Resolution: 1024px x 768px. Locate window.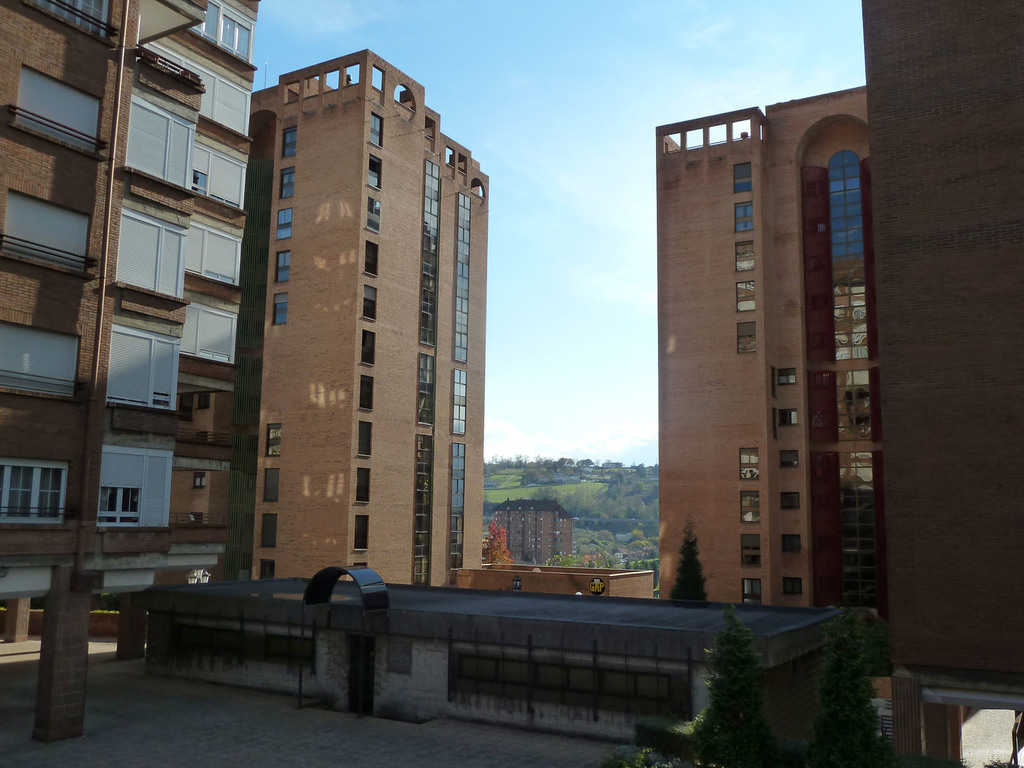
left=276, top=296, right=288, bottom=329.
